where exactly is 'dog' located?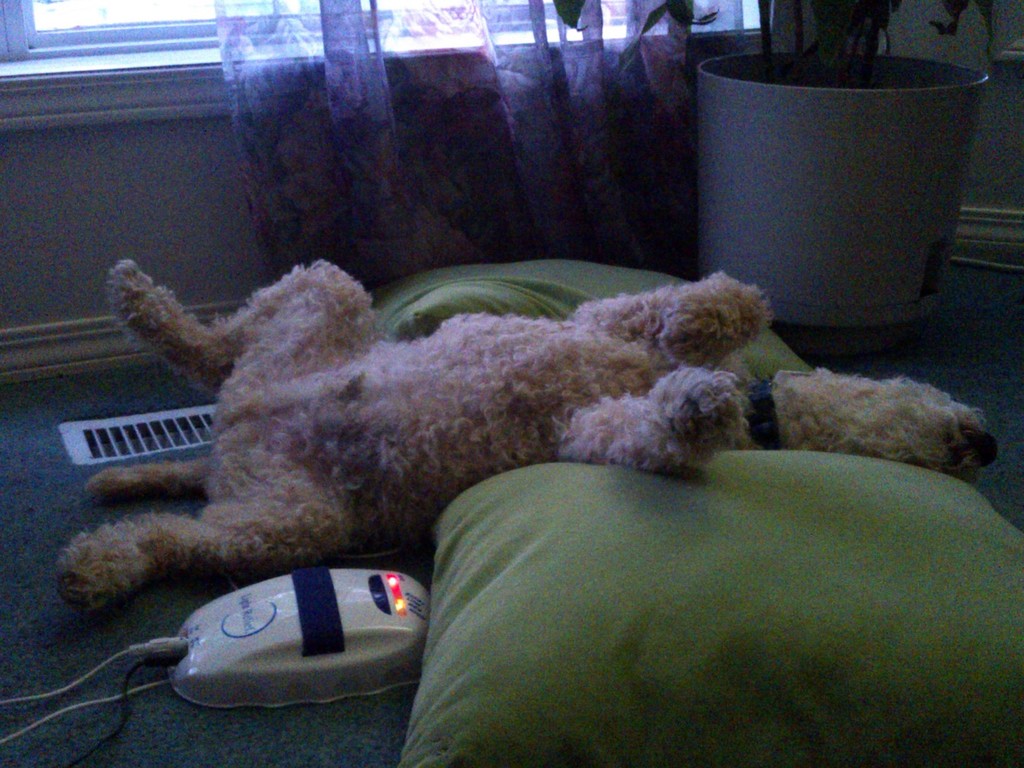
Its bounding box is (x1=60, y1=262, x2=1002, y2=617).
